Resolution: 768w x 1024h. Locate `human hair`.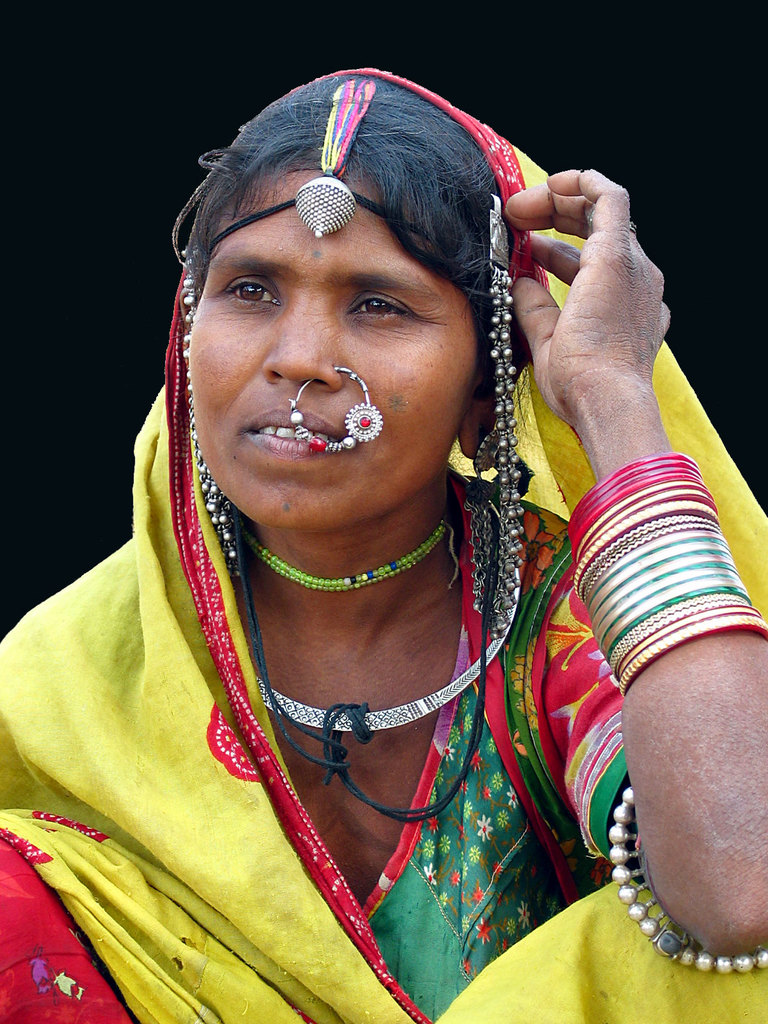
box=[194, 87, 521, 354].
